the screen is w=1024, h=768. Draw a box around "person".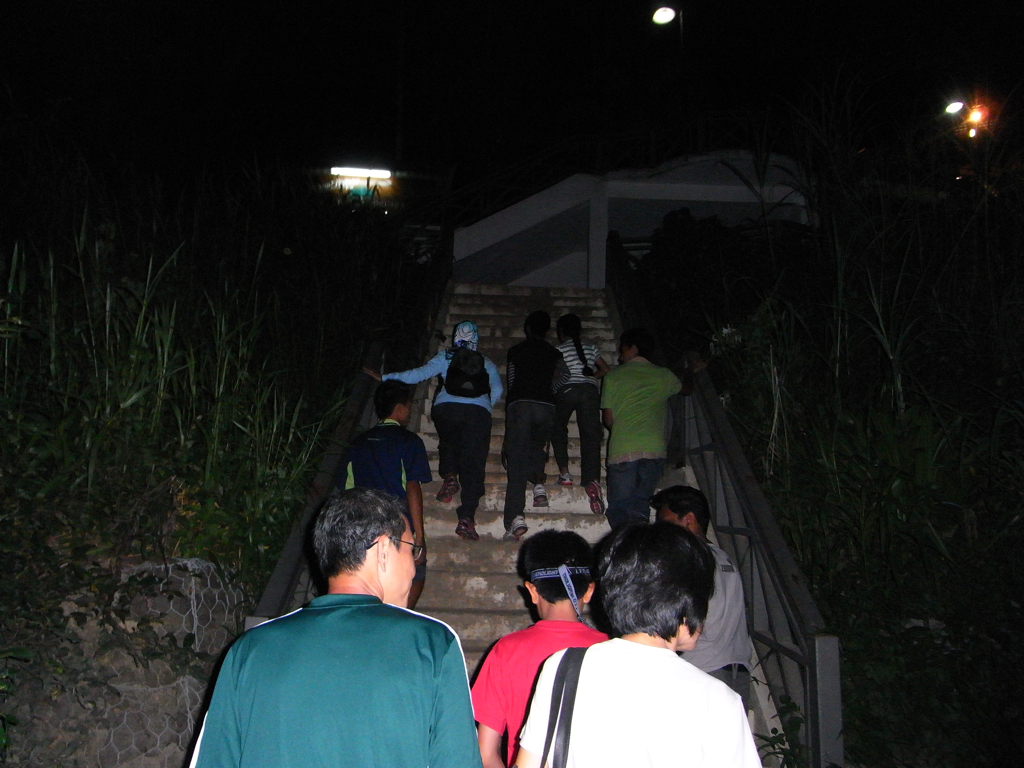
pyautogui.locateOnScreen(377, 318, 502, 550).
